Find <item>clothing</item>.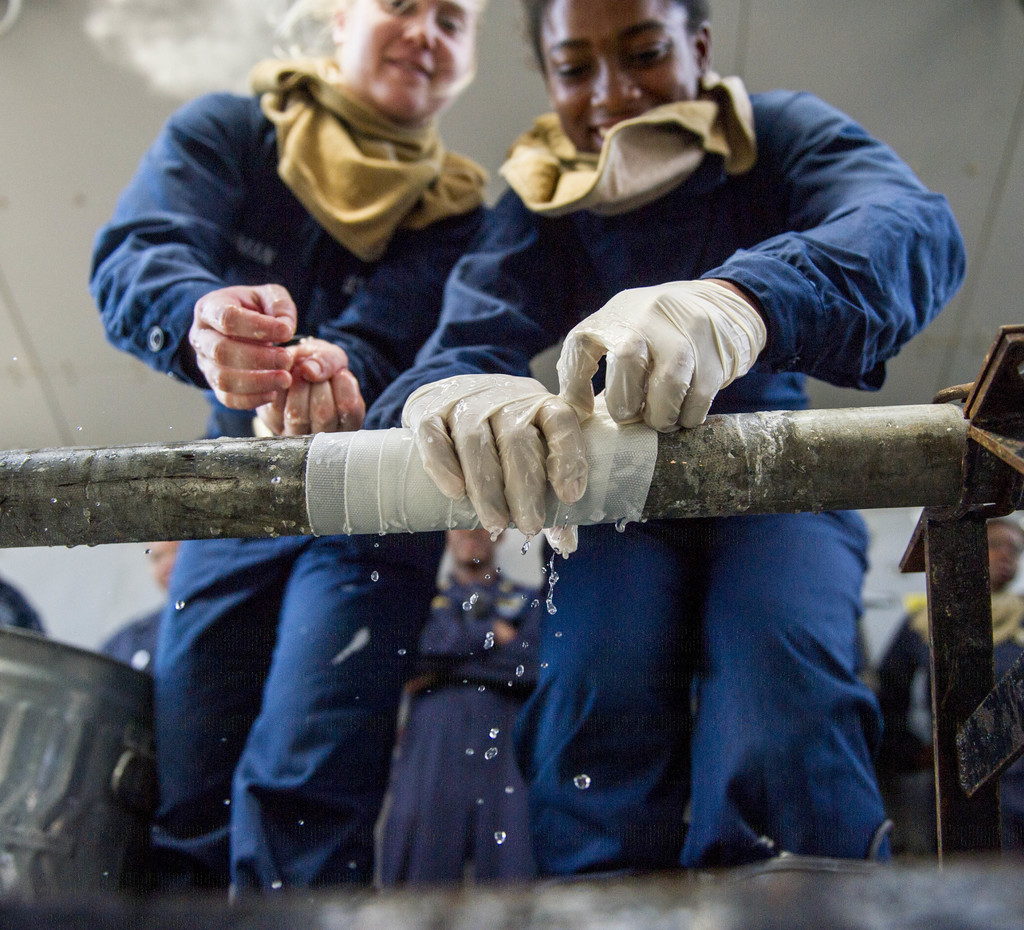
(95, 602, 171, 680).
